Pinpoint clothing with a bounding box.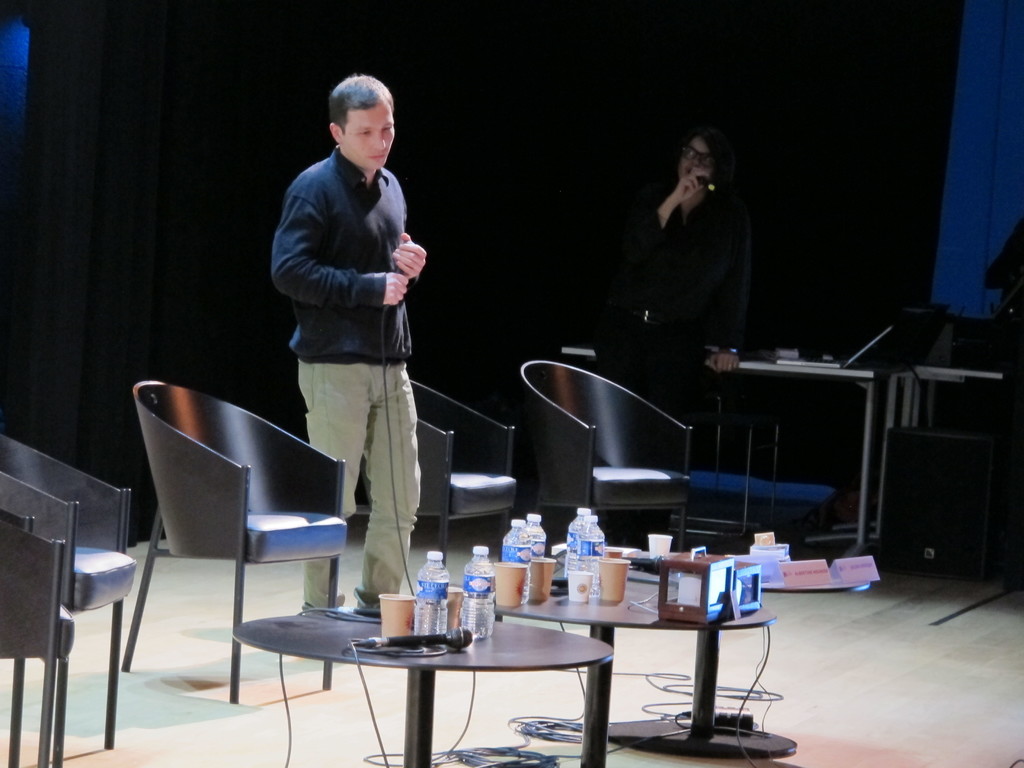
l=268, t=111, r=435, b=554.
